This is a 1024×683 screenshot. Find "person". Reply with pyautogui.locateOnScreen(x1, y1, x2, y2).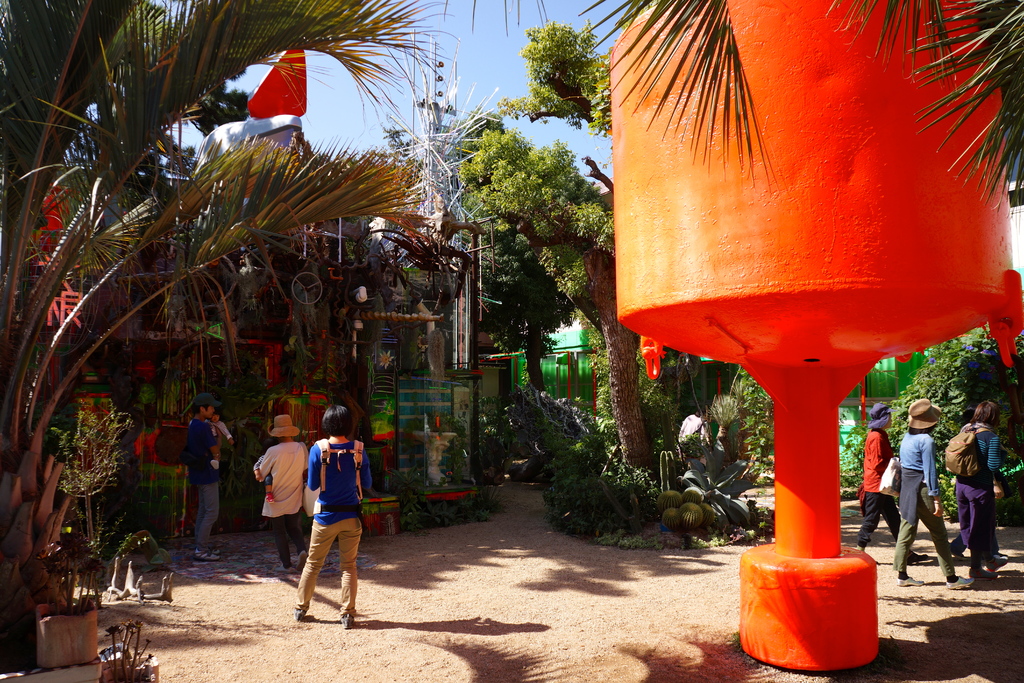
pyautogui.locateOnScreen(852, 400, 935, 561).
